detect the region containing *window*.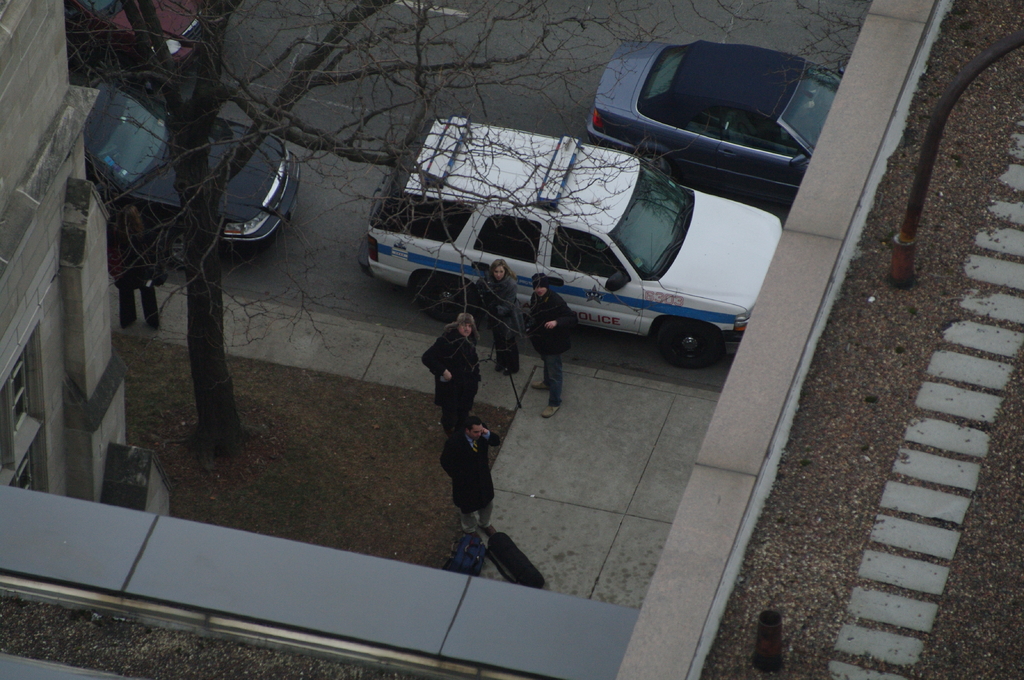
bbox(691, 107, 795, 156).
